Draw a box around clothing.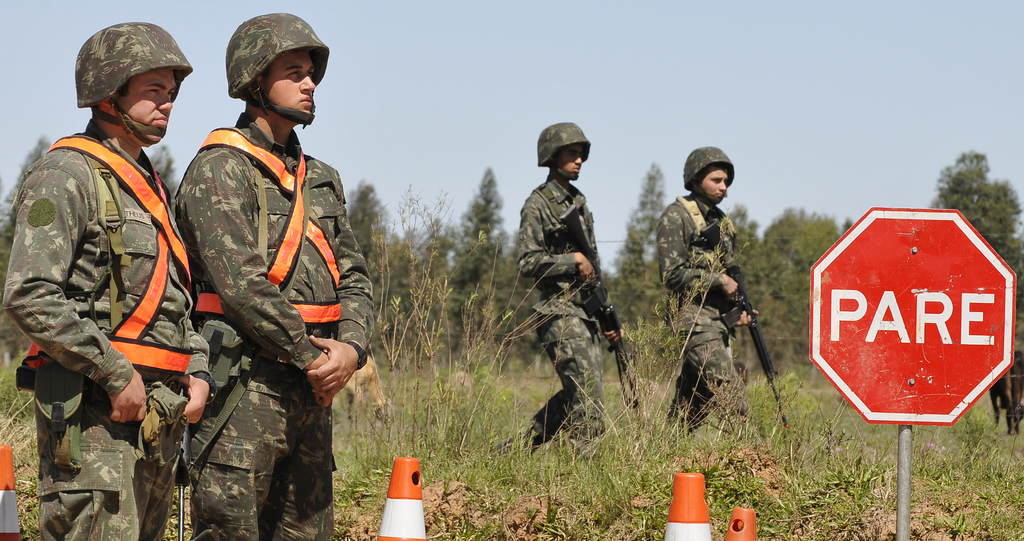
173/108/375/540.
